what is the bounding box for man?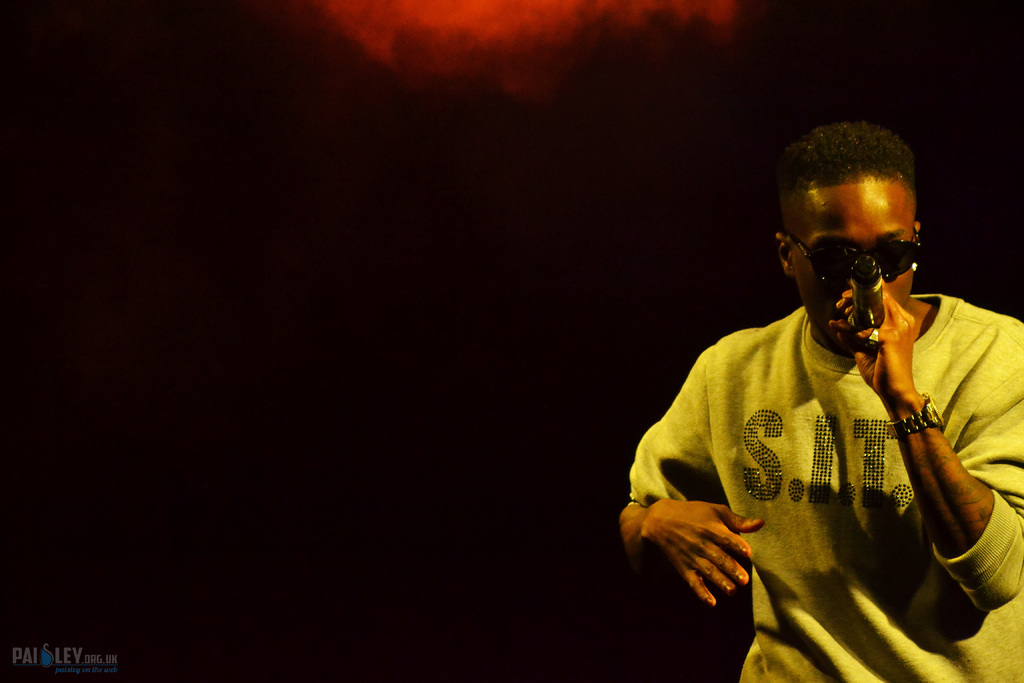
(632,78,997,682).
